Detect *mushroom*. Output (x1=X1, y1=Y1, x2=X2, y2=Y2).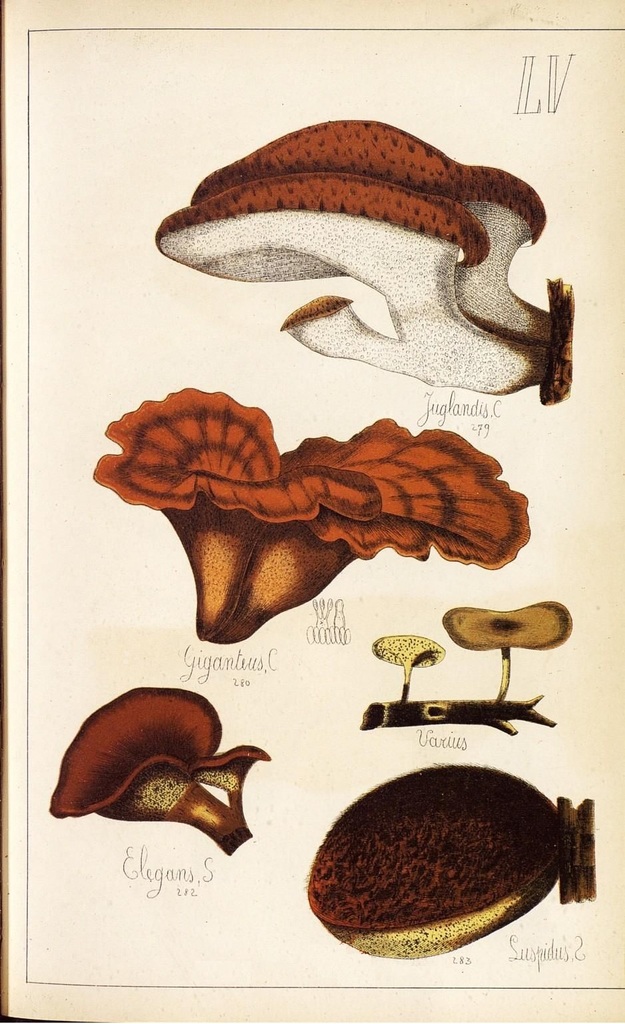
(x1=441, y1=595, x2=578, y2=697).
